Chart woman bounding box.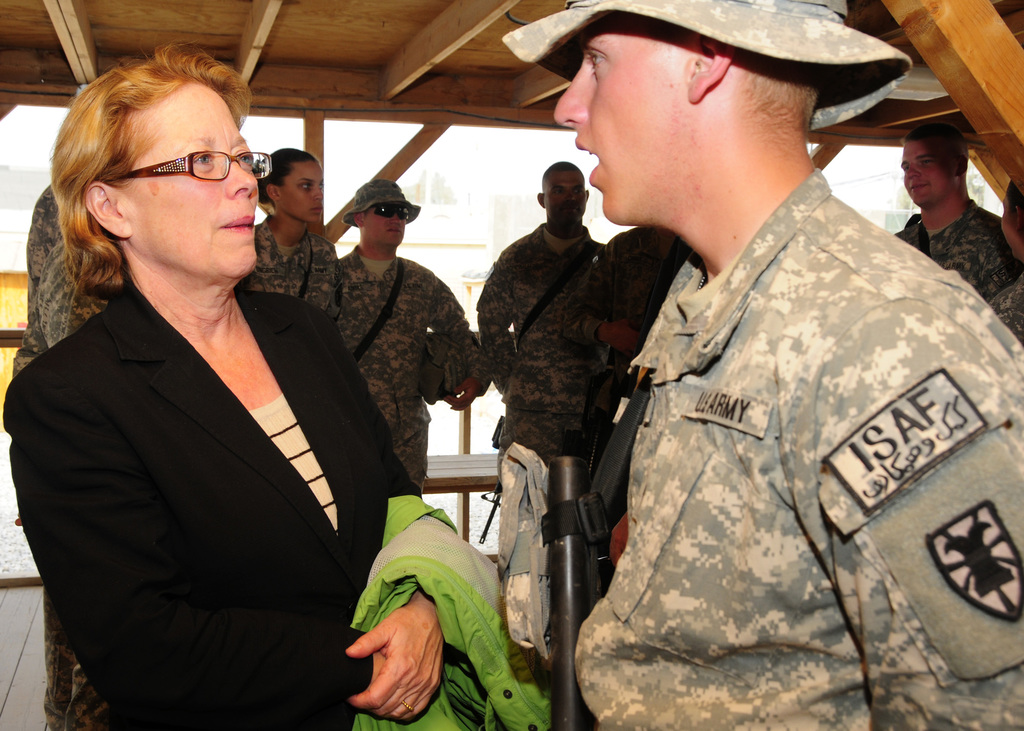
Charted: <box>29,86,435,730</box>.
